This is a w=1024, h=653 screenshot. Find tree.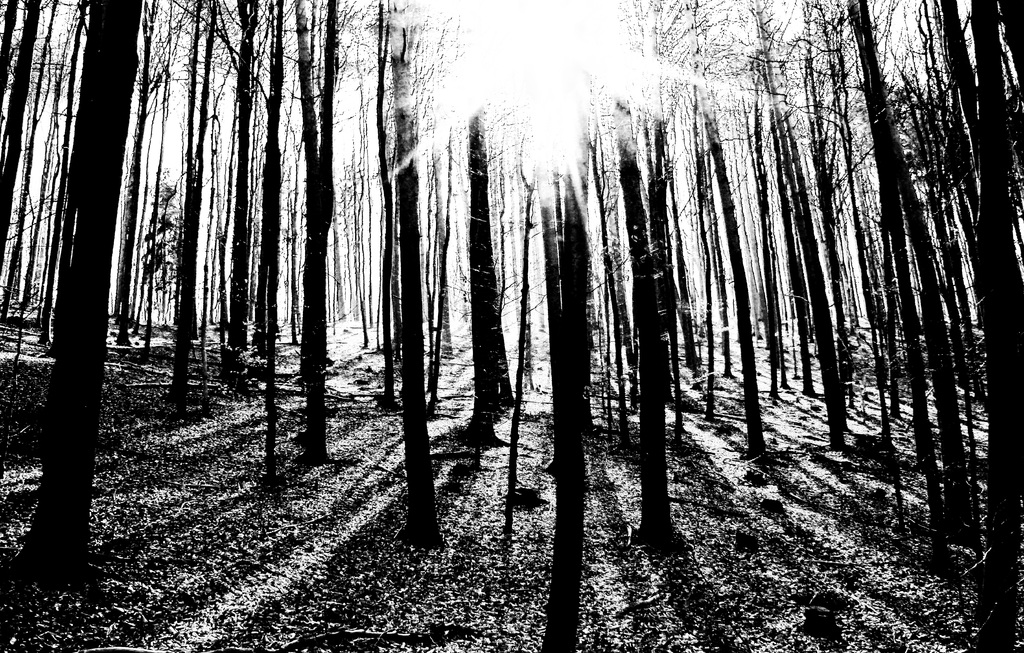
Bounding box: <box>320,0,341,471</box>.
